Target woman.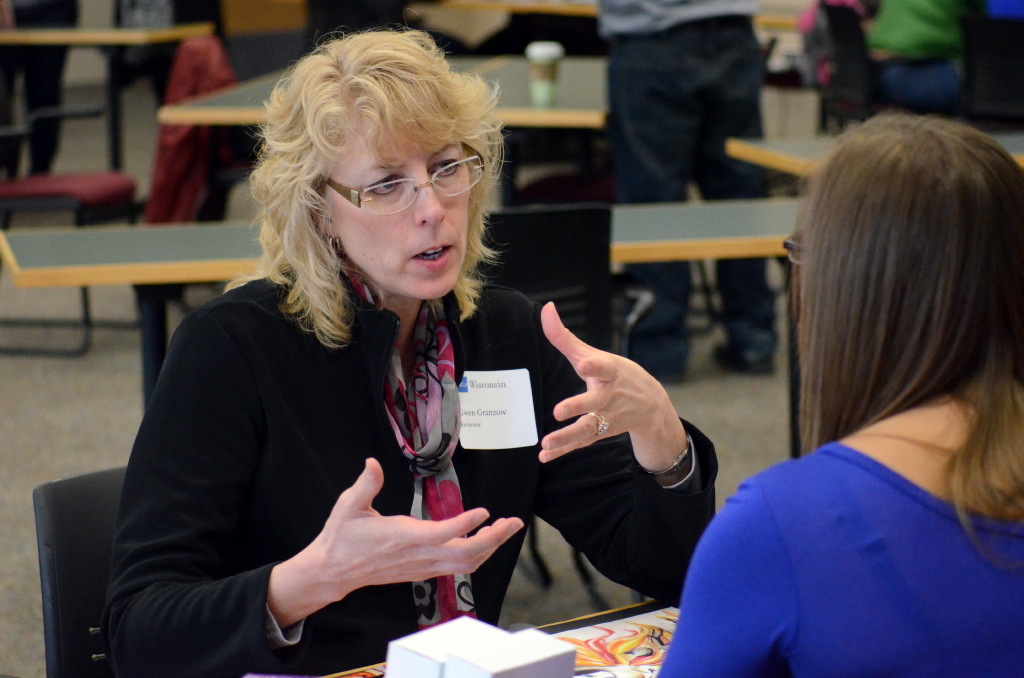
Target region: locate(652, 116, 1023, 677).
